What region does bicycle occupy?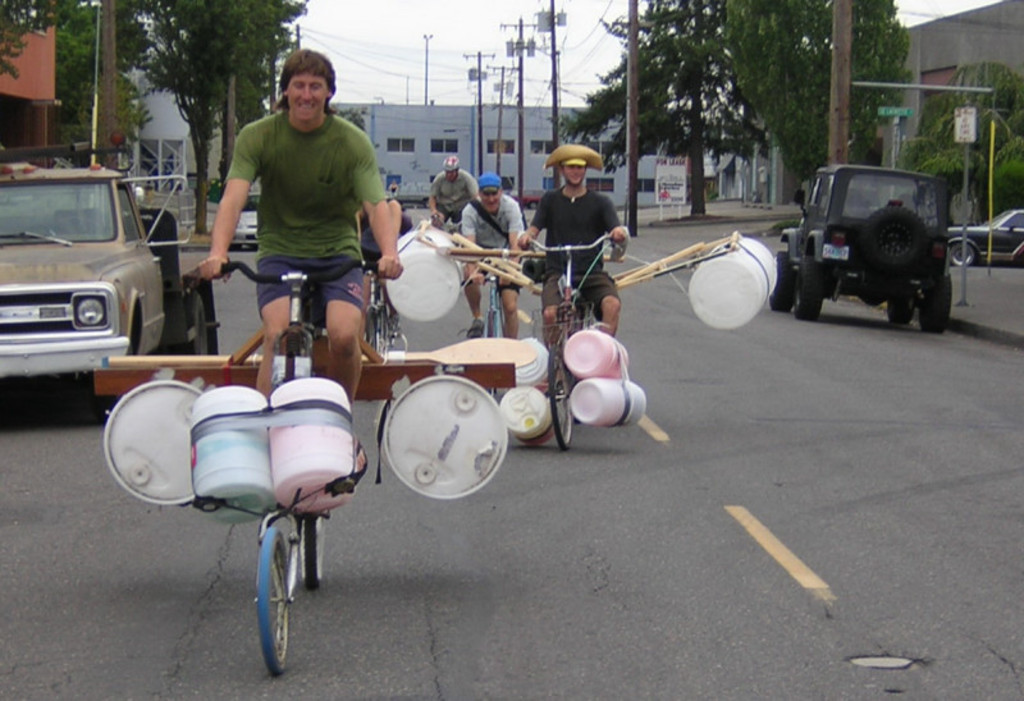
region(462, 253, 539, 412).
